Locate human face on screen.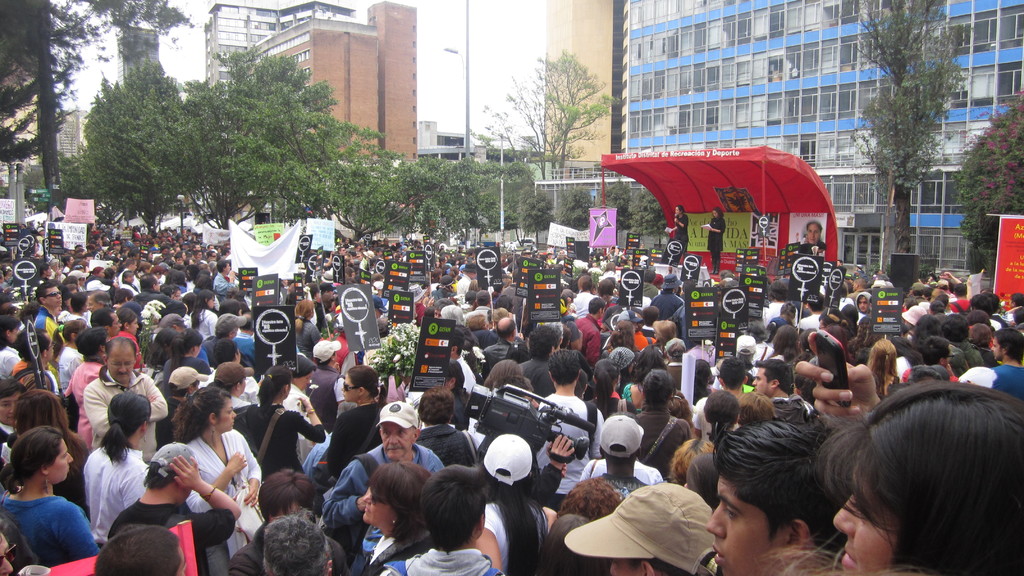
On screen at <bbox>1, 392, 24, 424</bbox>.
